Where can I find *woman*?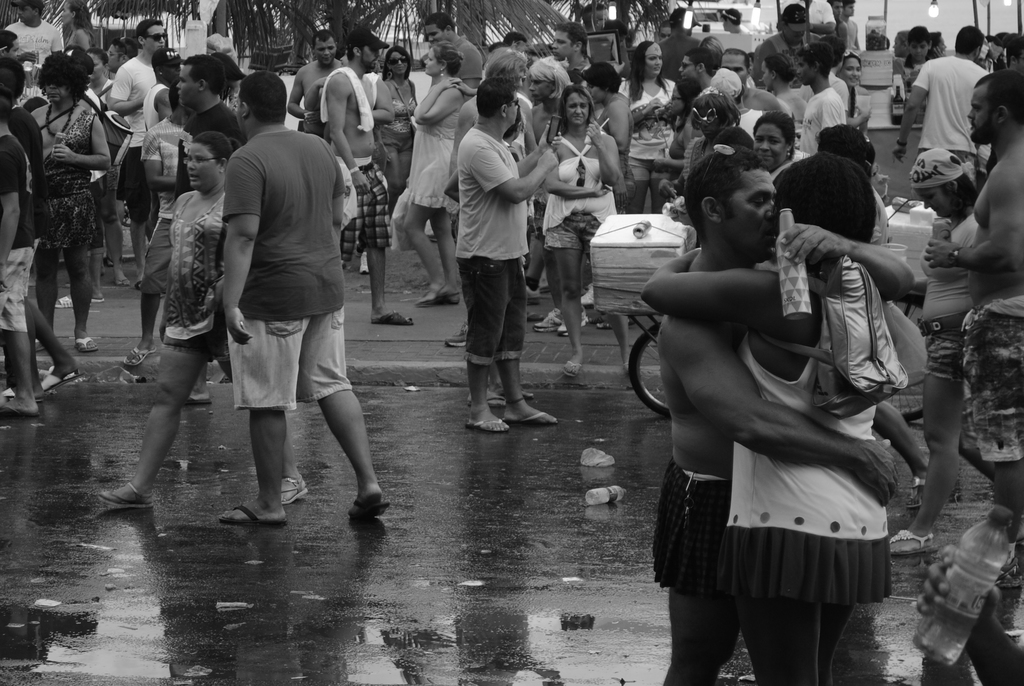
You can find it at pyautogui.locateOnScreen(836, 48, 875, 130).
